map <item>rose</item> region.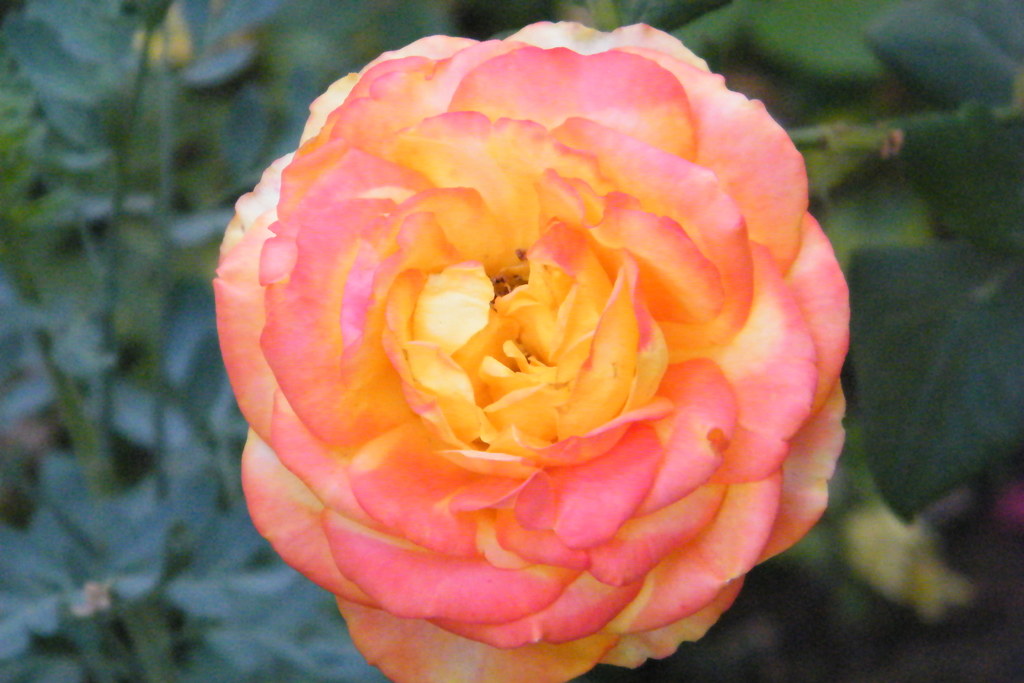
Mapped to left=210, top=21, right=846, bottom=682.
